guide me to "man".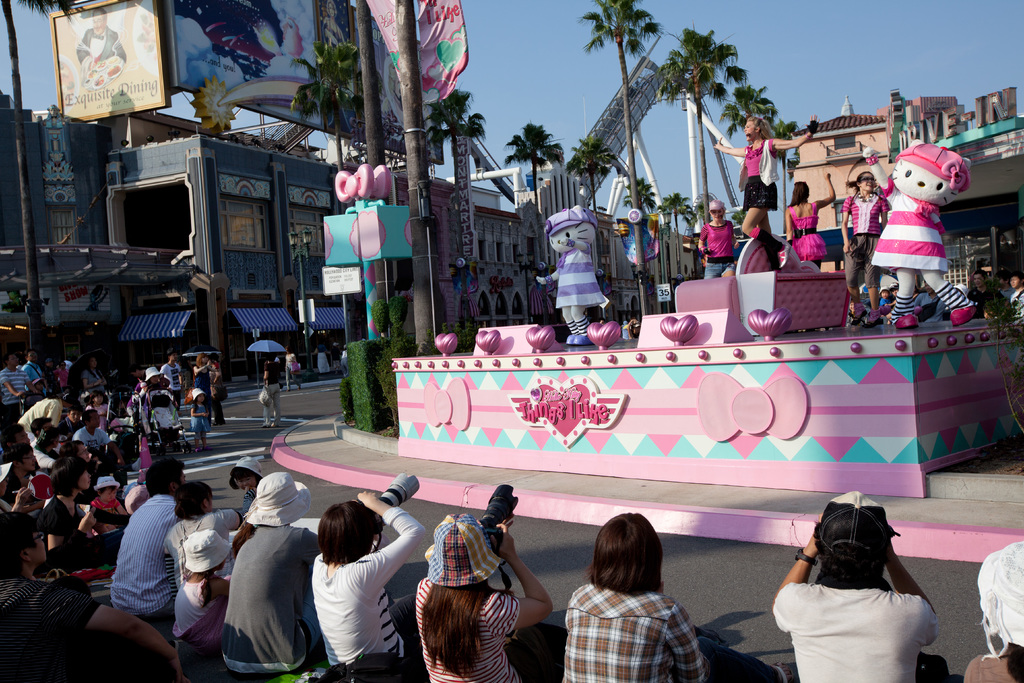
Guidance: left=19, top=397, right=69, bottom=434.
